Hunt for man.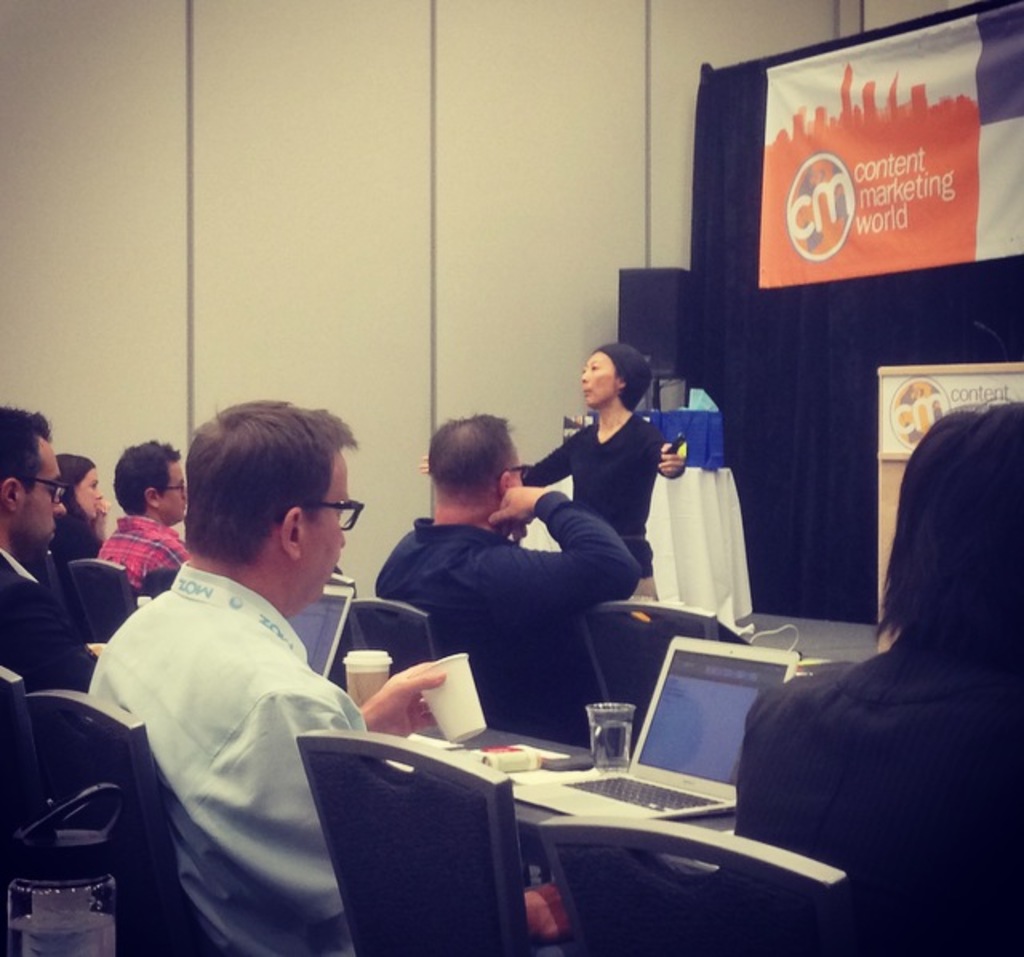
Hunted down at <box>330,414,659,730</box>.
